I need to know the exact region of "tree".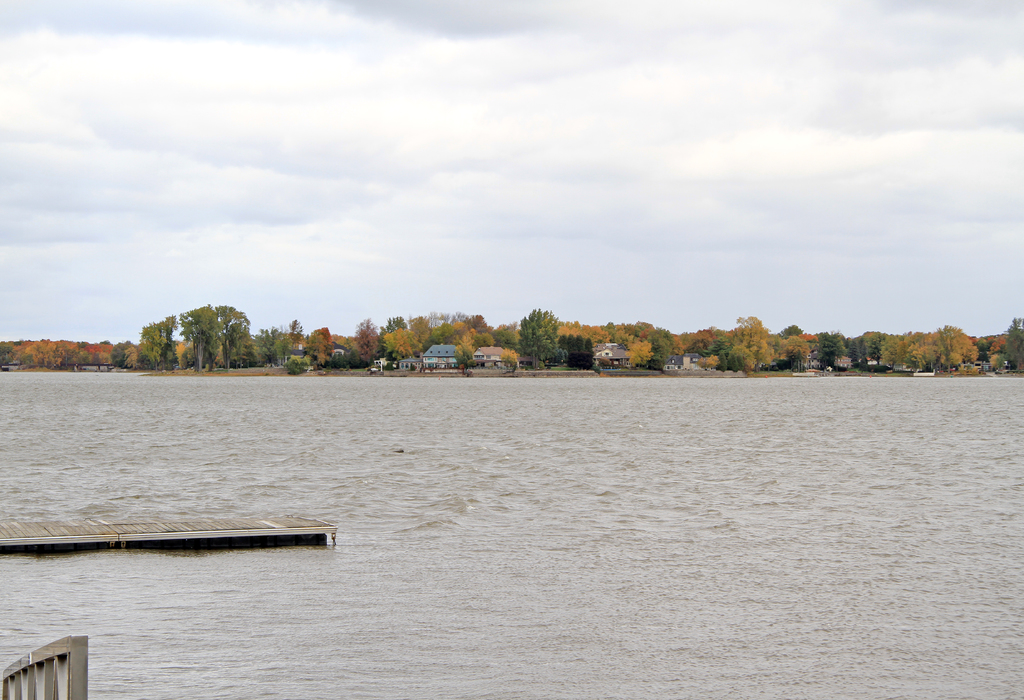
Region: (x1=303, y1=325, x2=334, y2=368).
